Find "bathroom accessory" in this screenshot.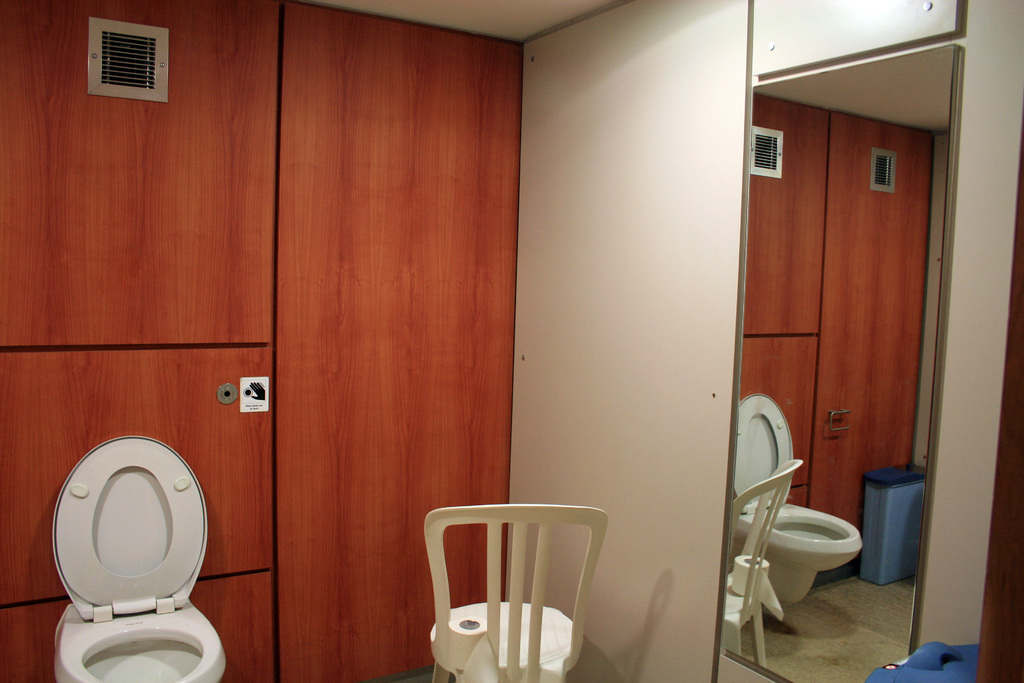
The bounding box for "bathroom accessory" is <region>216, 374, 271, 431</region>.
